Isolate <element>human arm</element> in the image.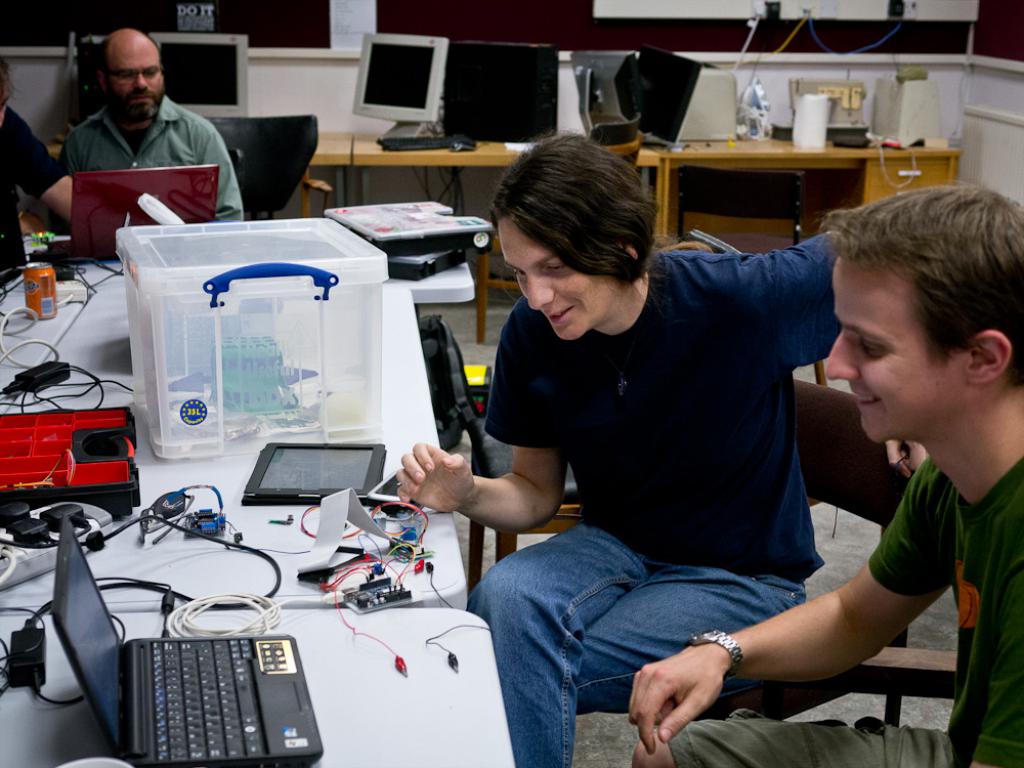
Isolated region: left=400, top=324, right=570, bottom=529.
